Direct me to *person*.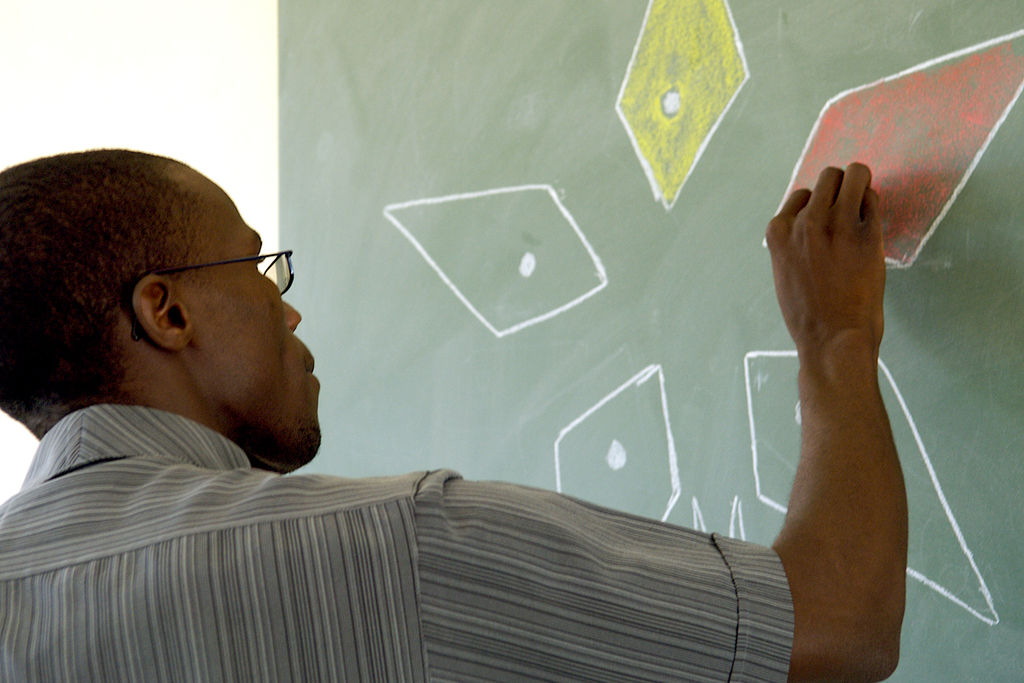
Direction: [0, 146, 884, 682].
